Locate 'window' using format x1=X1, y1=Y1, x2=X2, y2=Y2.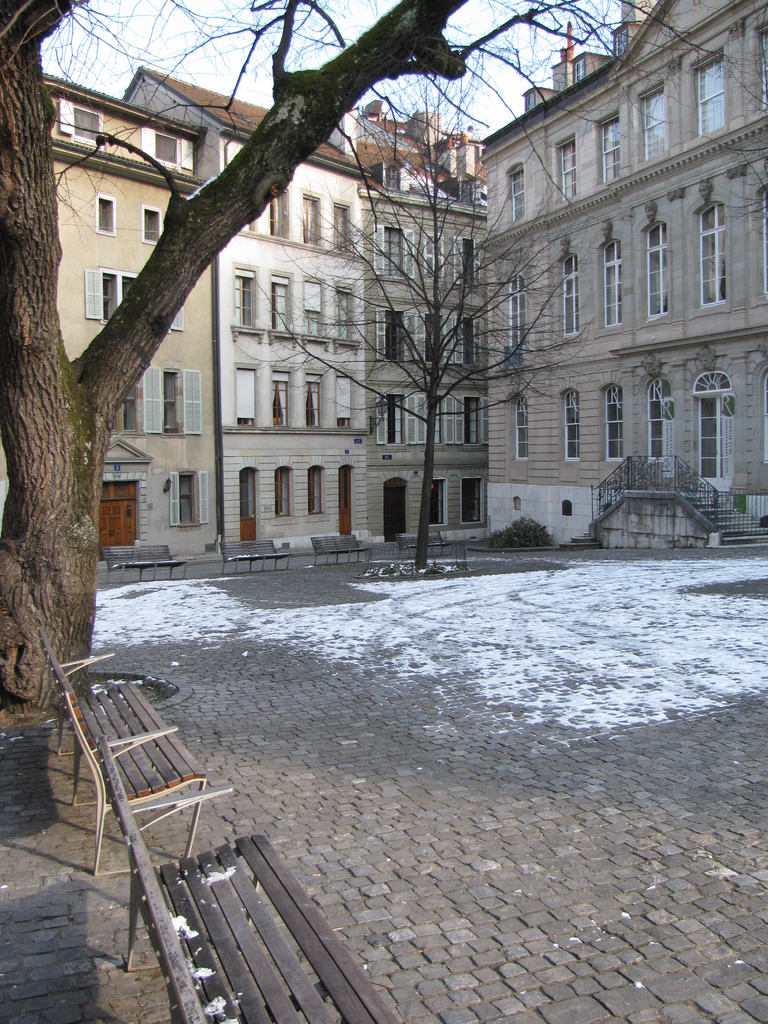
x1=462, y1=314, x2=480, y2=367.
